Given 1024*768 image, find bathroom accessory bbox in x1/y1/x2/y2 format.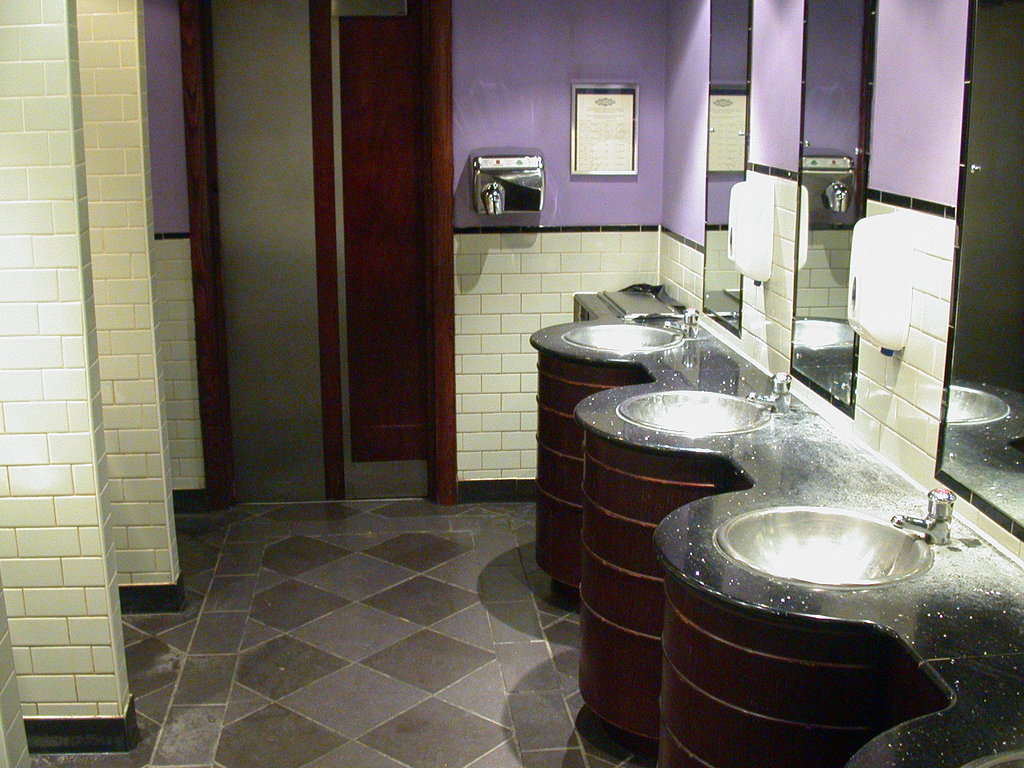
723/177/773/289.
